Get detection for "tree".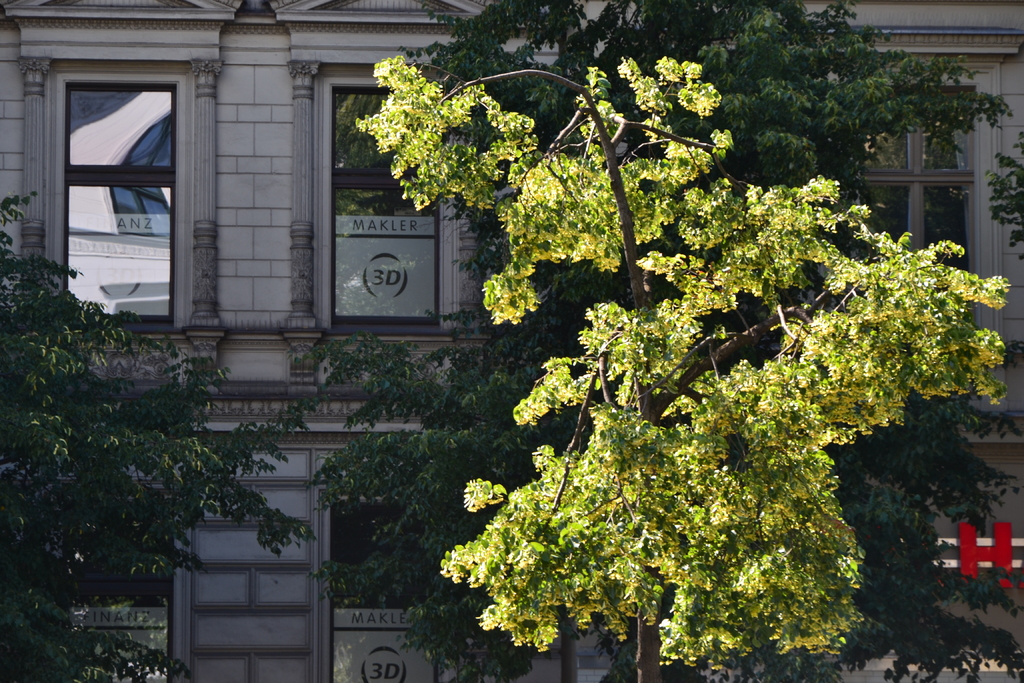
Detection: 4, 231, 242, 612.
